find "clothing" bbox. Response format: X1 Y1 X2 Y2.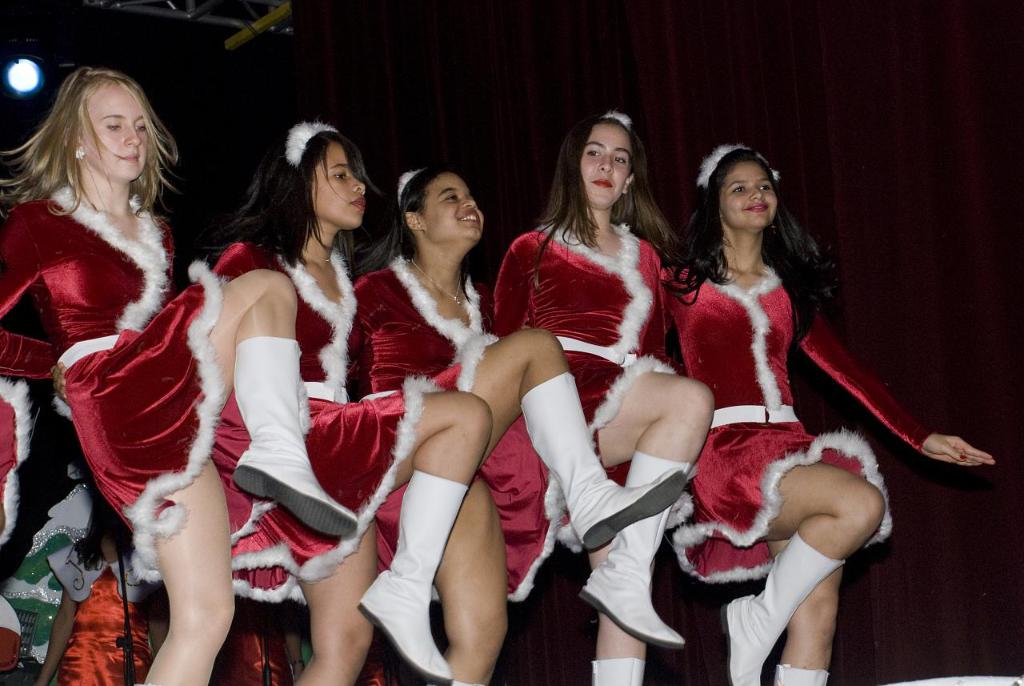
0 219 927 603.
